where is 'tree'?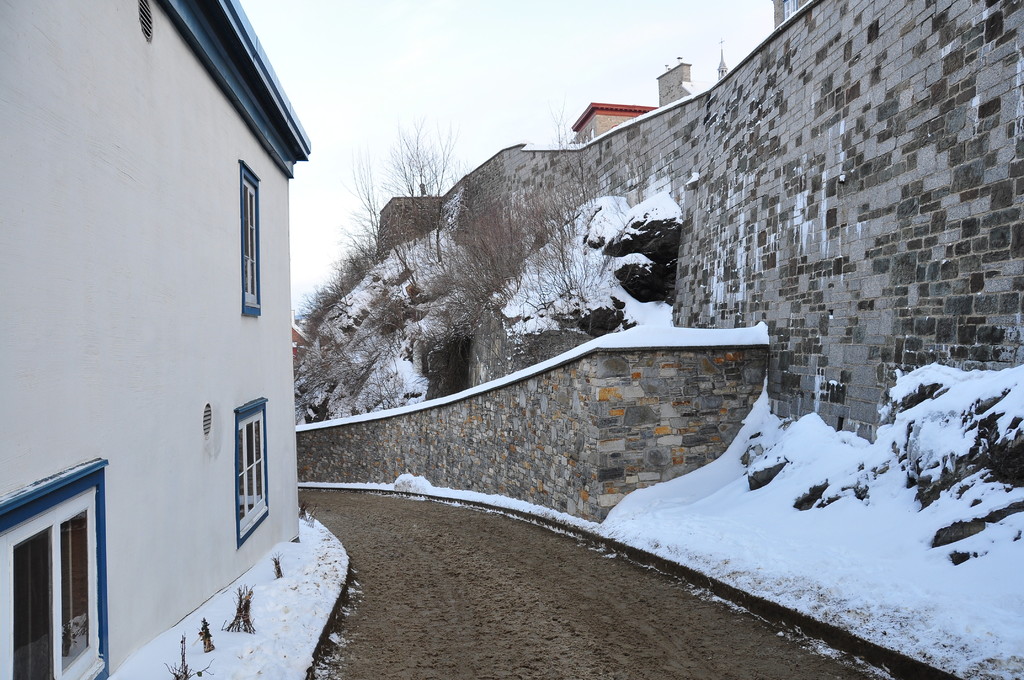
x1=403 y1=111 x2=452 y2=255.
